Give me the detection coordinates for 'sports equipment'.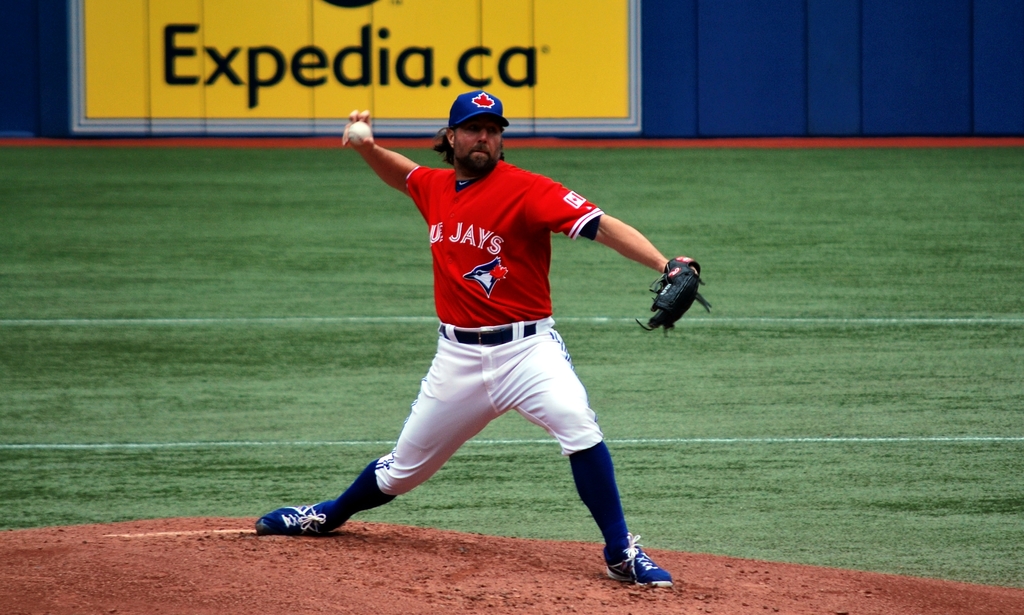
256,499,335,536.
